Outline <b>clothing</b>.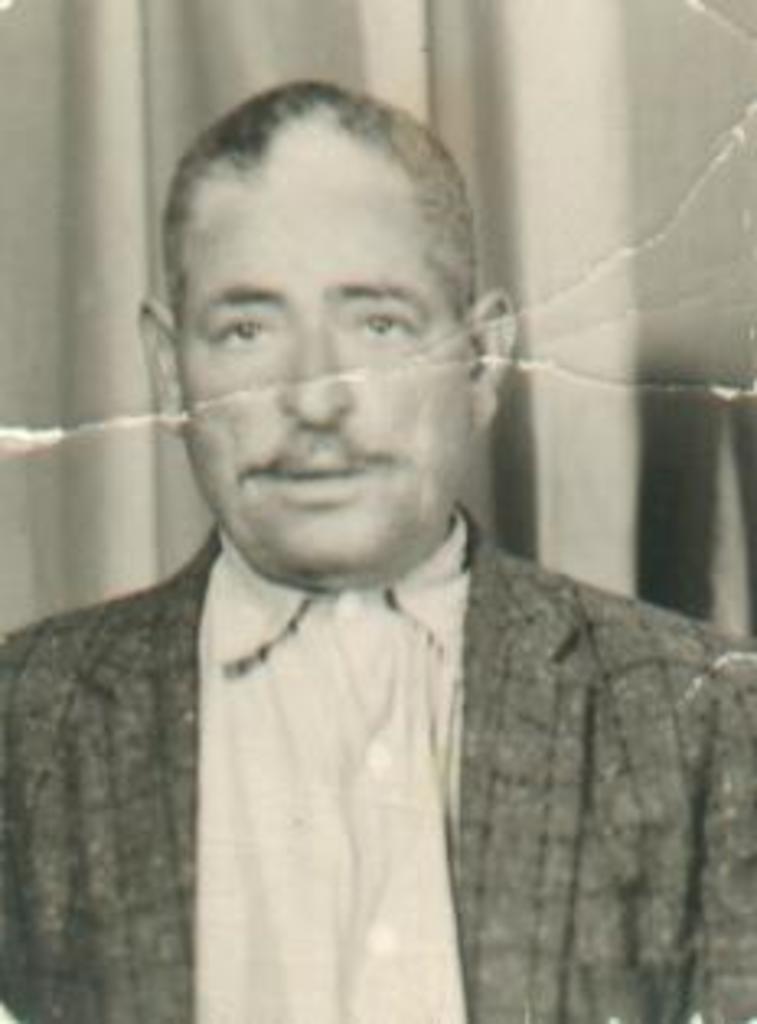
Outline: 0:489:747:1021.
